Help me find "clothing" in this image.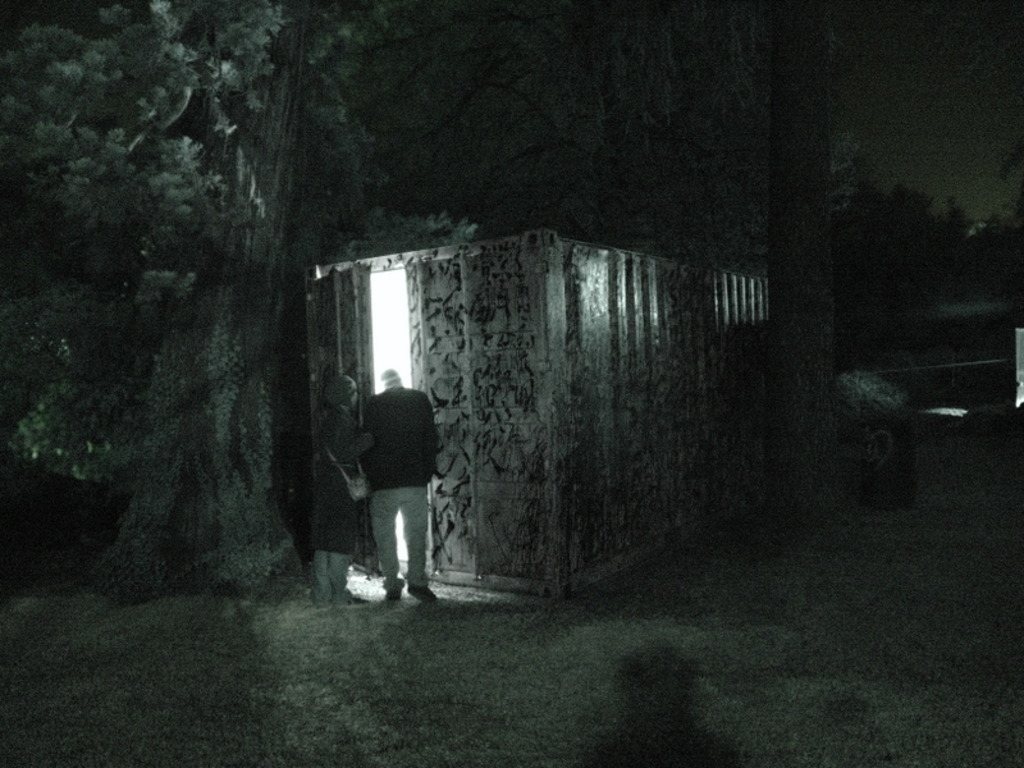
Found it: (308,401,353,591).
